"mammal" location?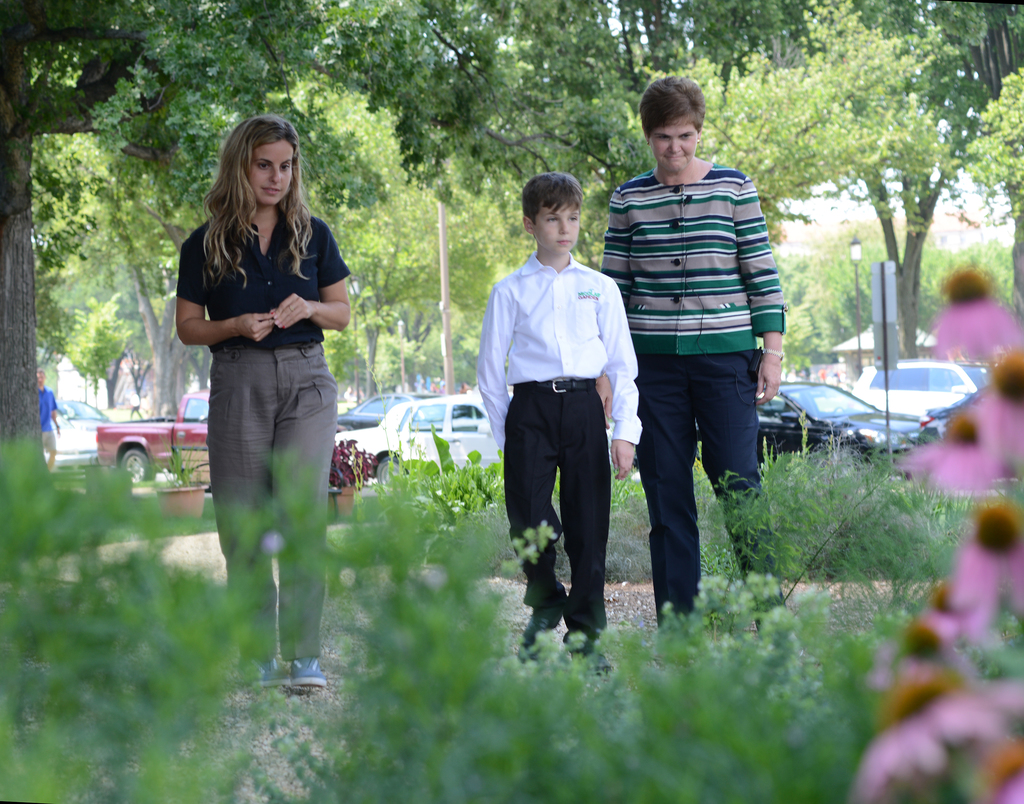
pyautogui.locateOnScreen(600, 74, 810, 660)
